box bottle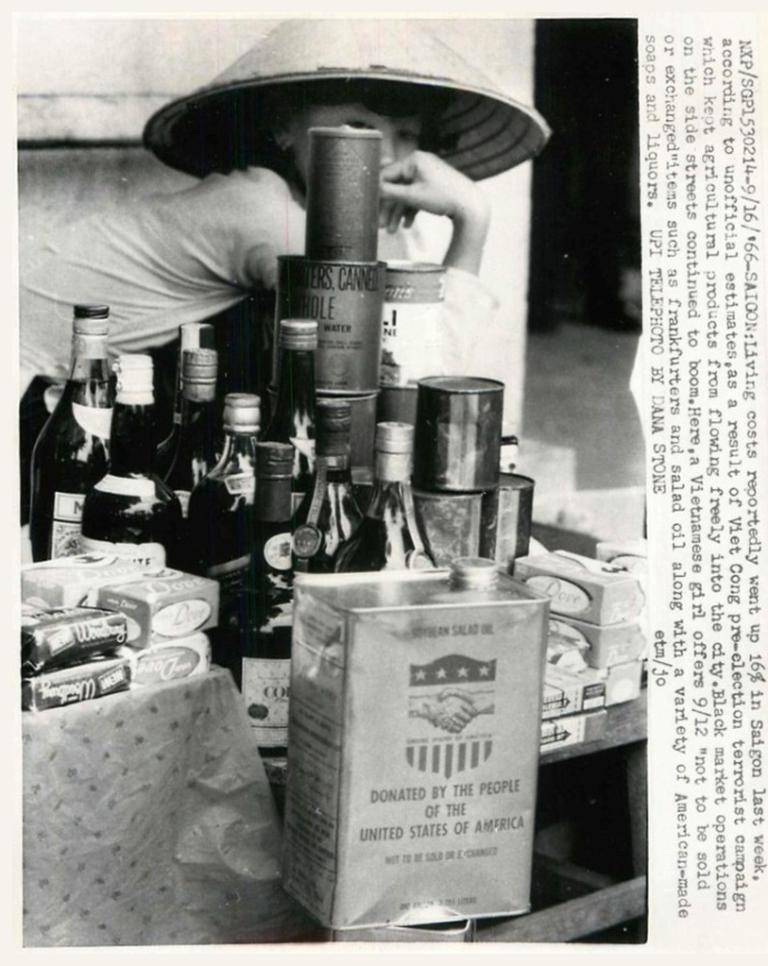
[153, 344, 220, 517]
